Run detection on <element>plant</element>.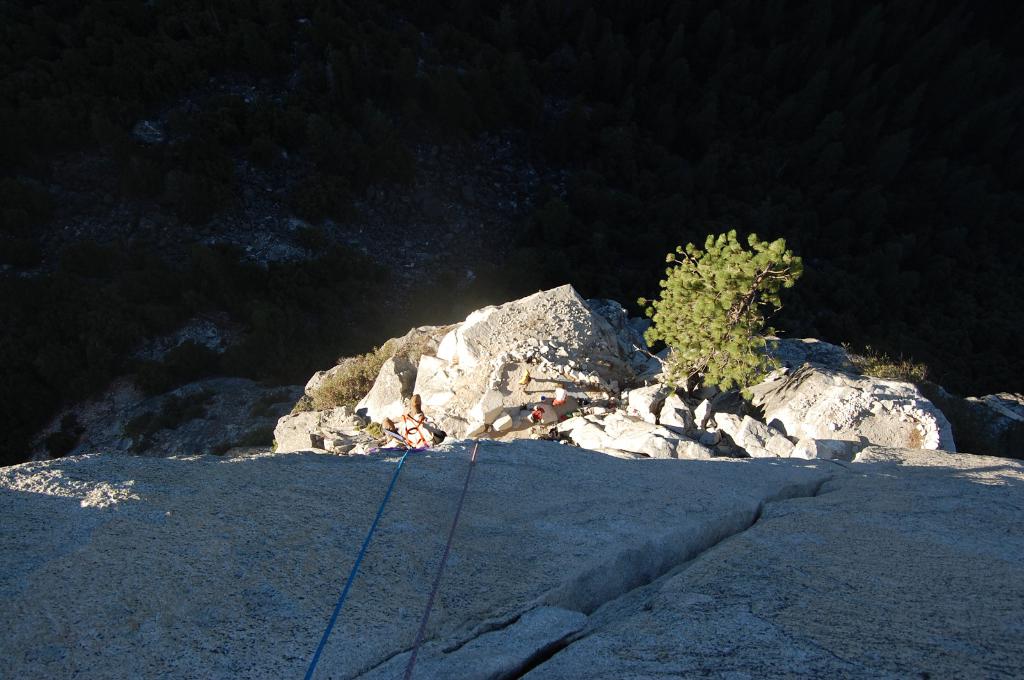
Result: 360/418/381/441.
